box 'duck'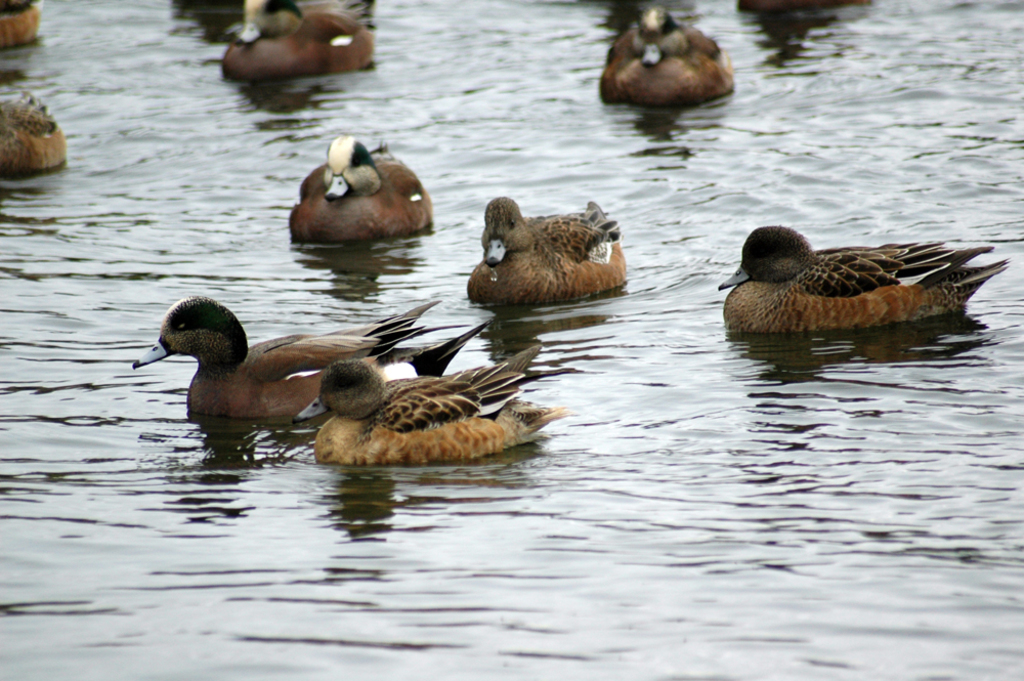
box=[298, 353, 575, 477]
